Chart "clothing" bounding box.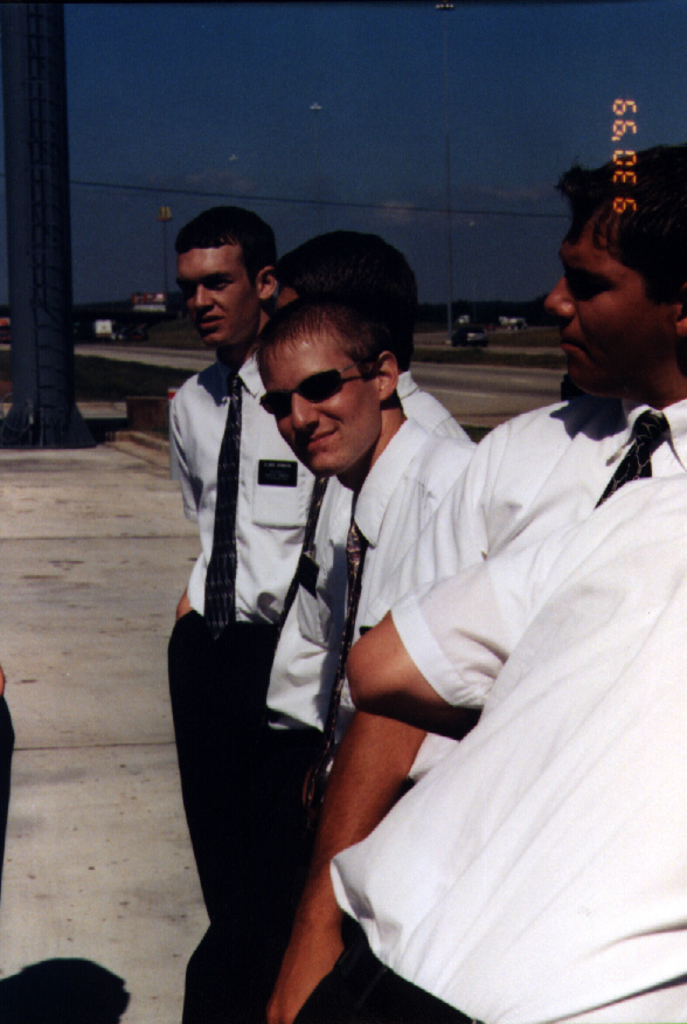
Charted: bbox(334, 396, 472, 787).
